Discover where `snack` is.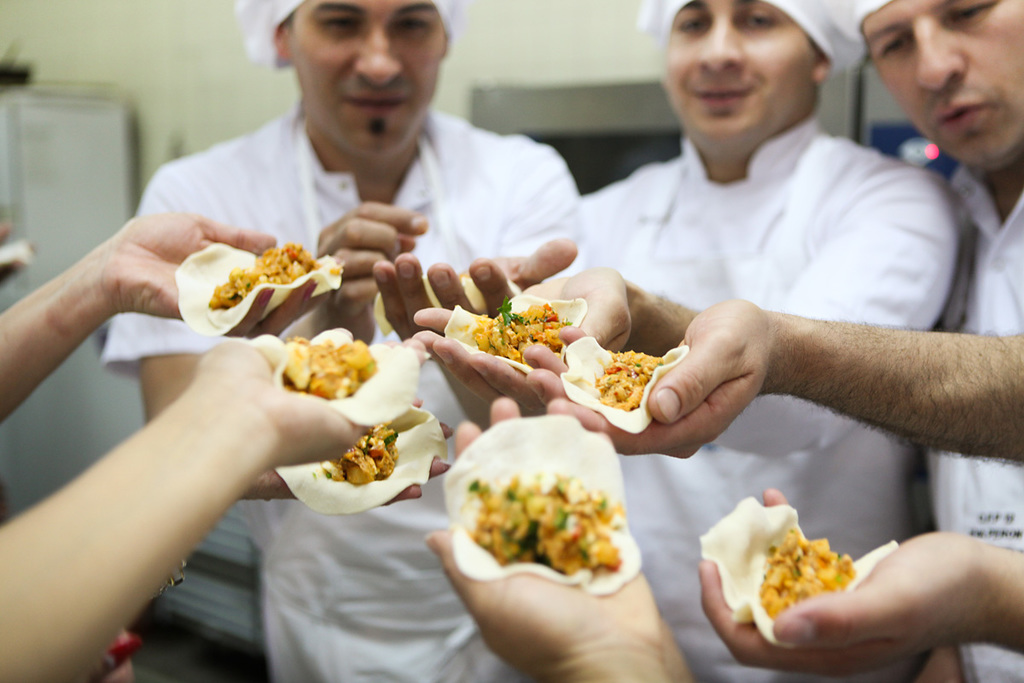
Discovered at bbox=[272, 324, 424, 426].
